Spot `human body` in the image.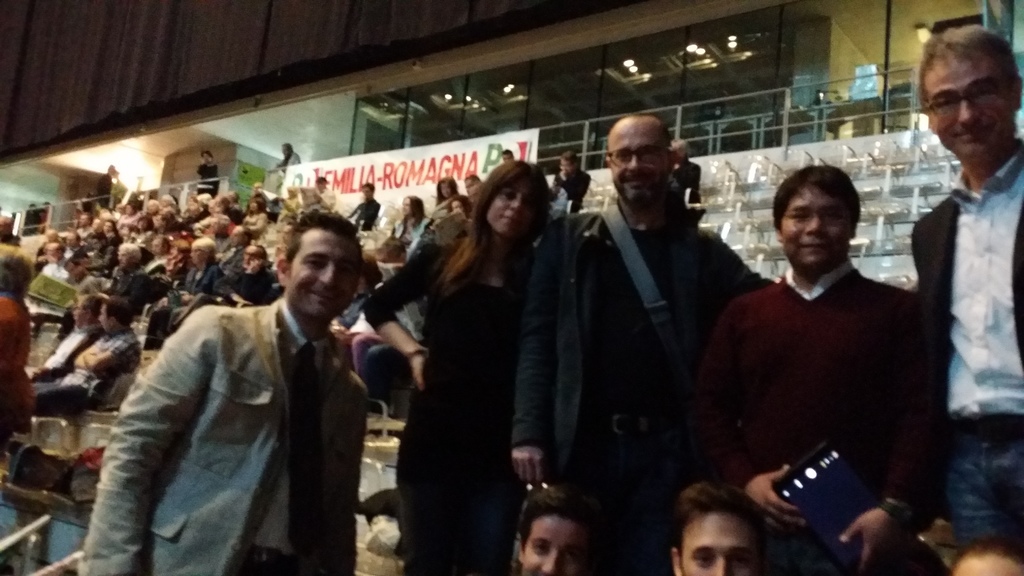
`human body` found at pyautogui.locateOnScreen(390, 188, 432, 262).
